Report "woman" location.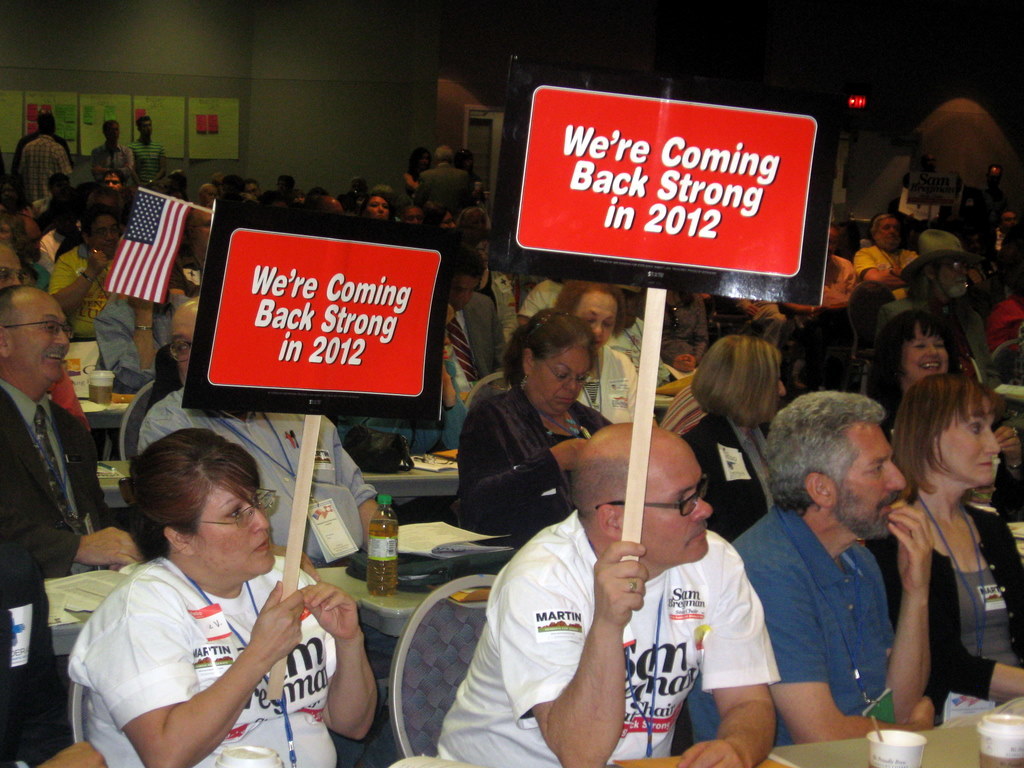
Report: region(670, 335, 804, 545).
